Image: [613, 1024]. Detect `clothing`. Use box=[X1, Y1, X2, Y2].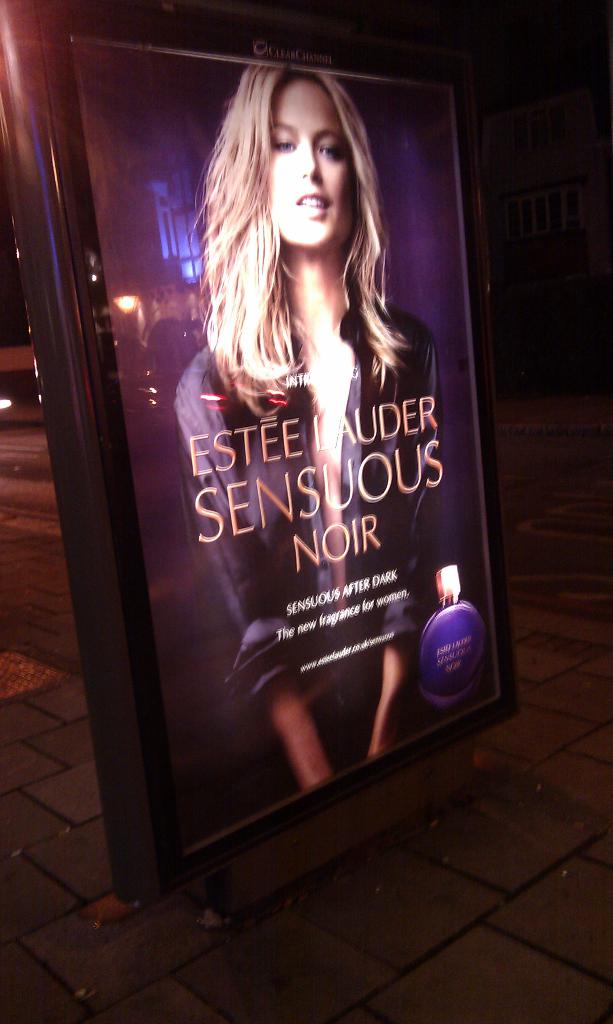
box=[174, 285, 442, 774].
